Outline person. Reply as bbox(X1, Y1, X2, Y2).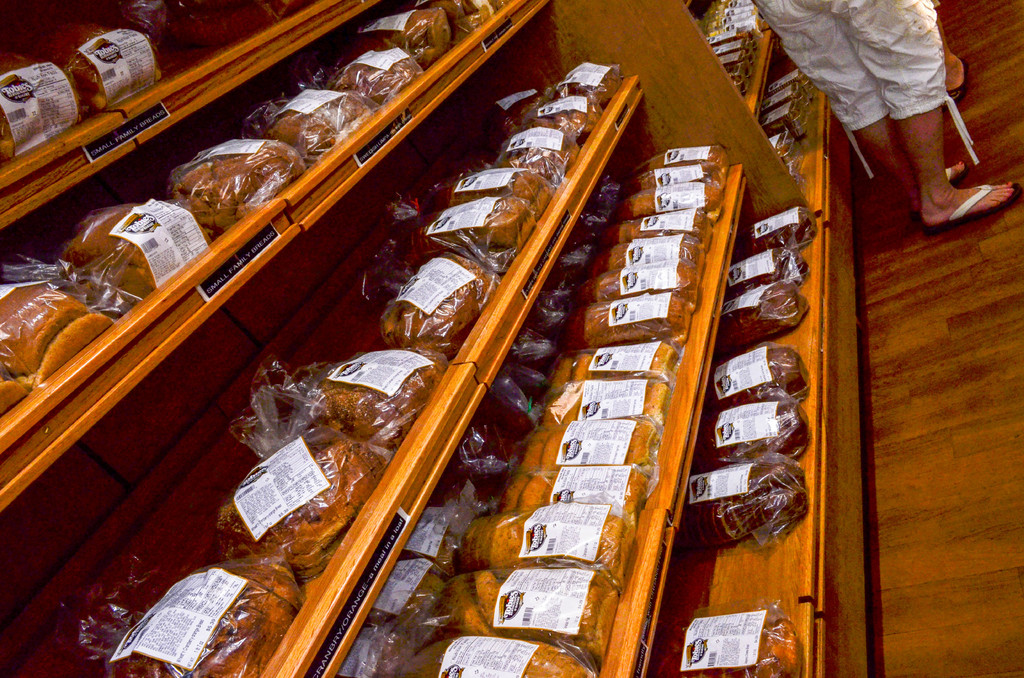
bbox(750, 0, 1012, 230).
